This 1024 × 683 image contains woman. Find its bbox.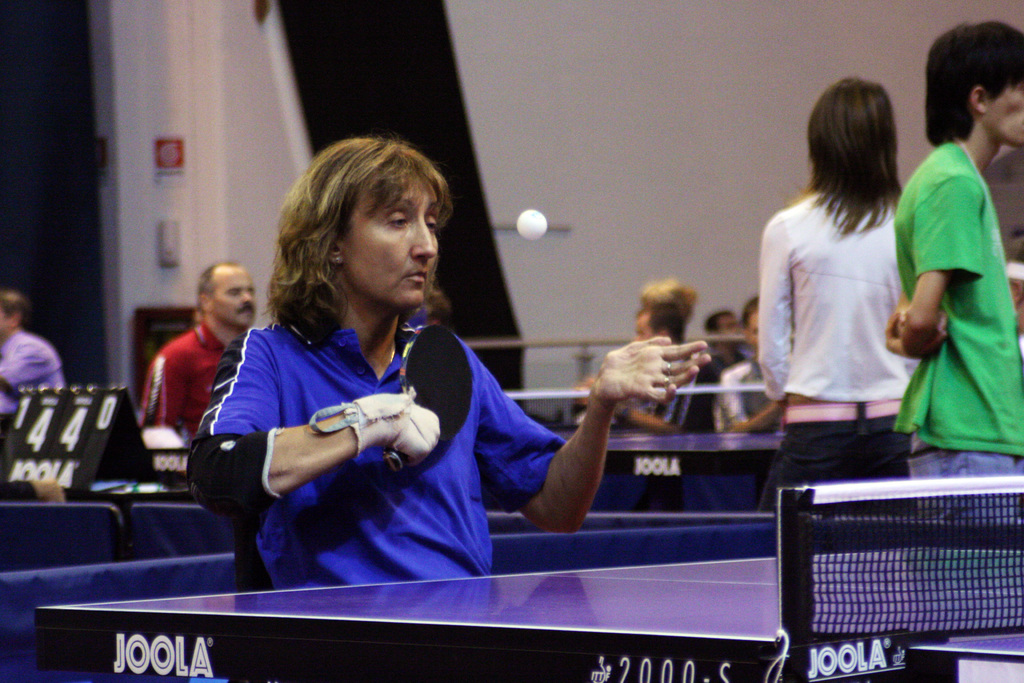
[x1=188, y1=134, x2=712, y2=592].
